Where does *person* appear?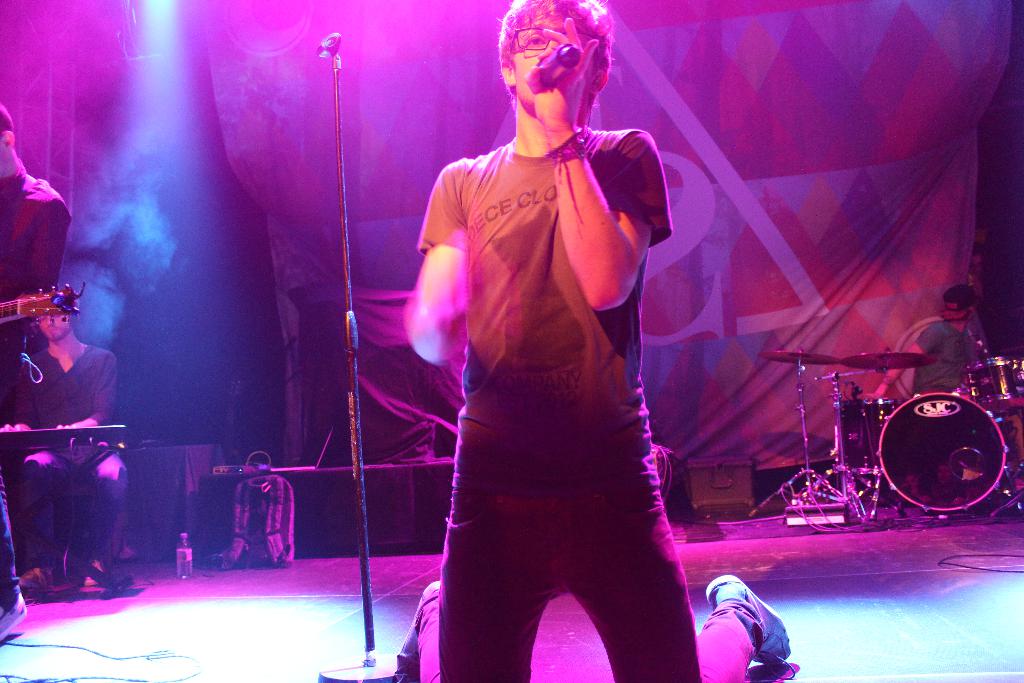
Appears at (0, 99, 72, 642).
